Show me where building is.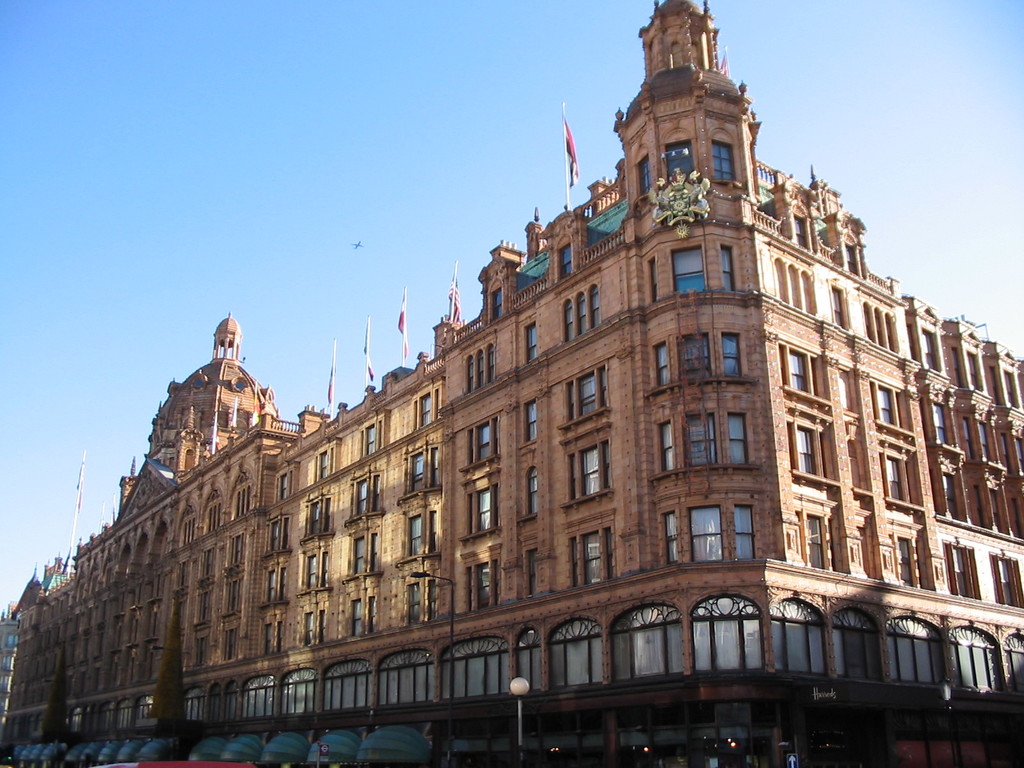
building is at left=0, top=0, right=1023, bottom=767.
